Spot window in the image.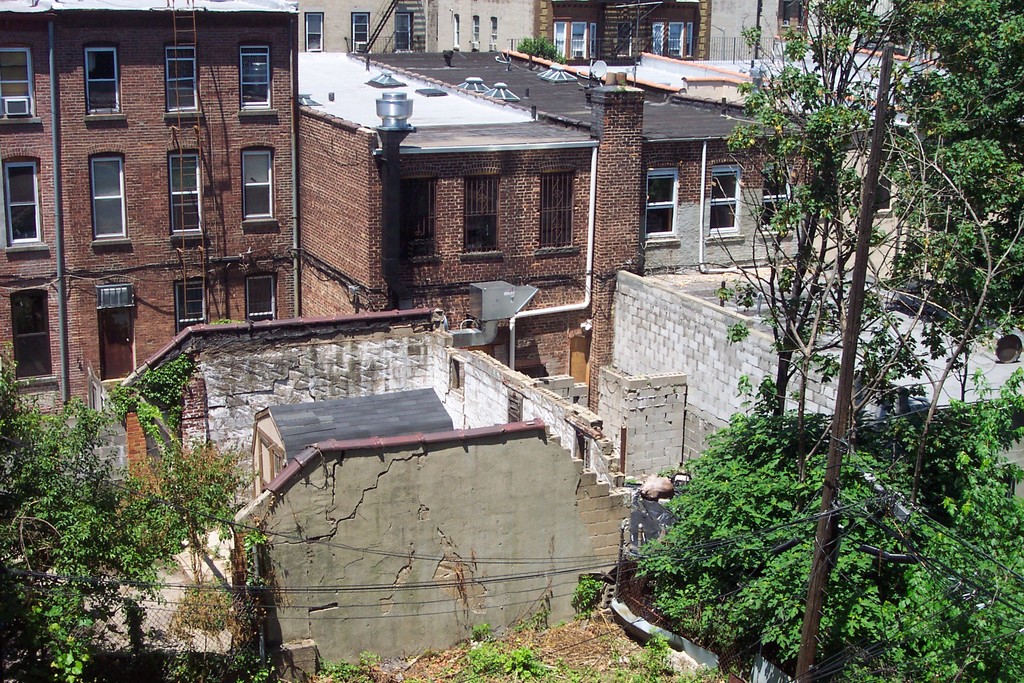
window found at l=650, t=21, r=666, b=53.
